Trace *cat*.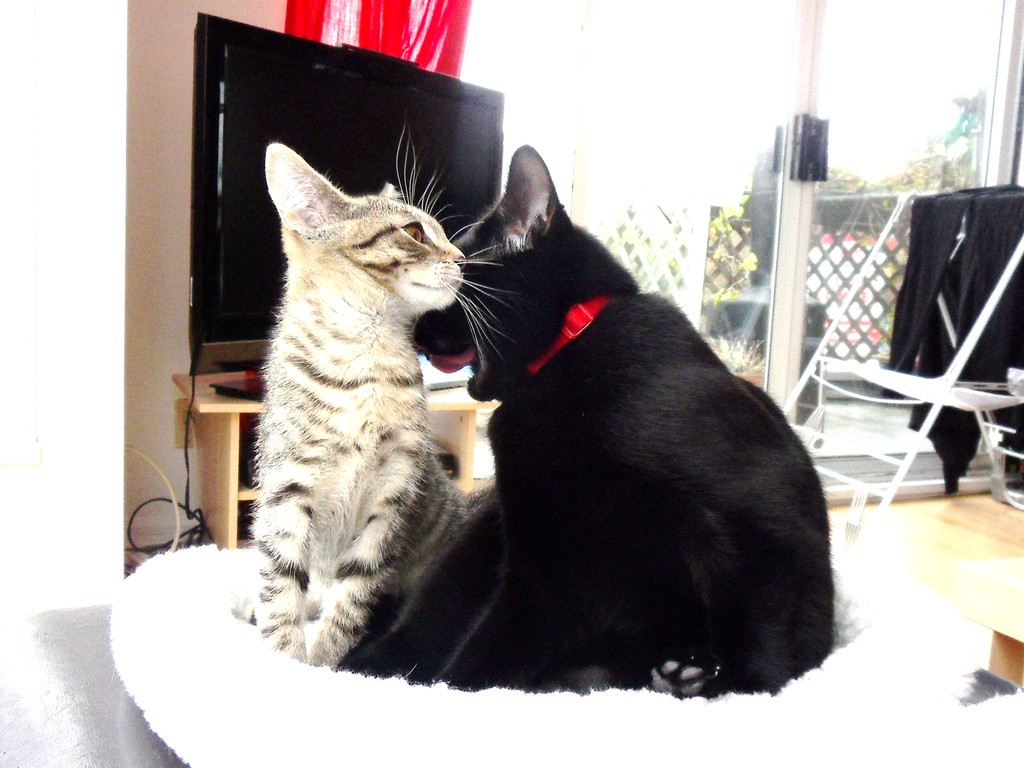
Traced to box(230, 124, 525, 673).
